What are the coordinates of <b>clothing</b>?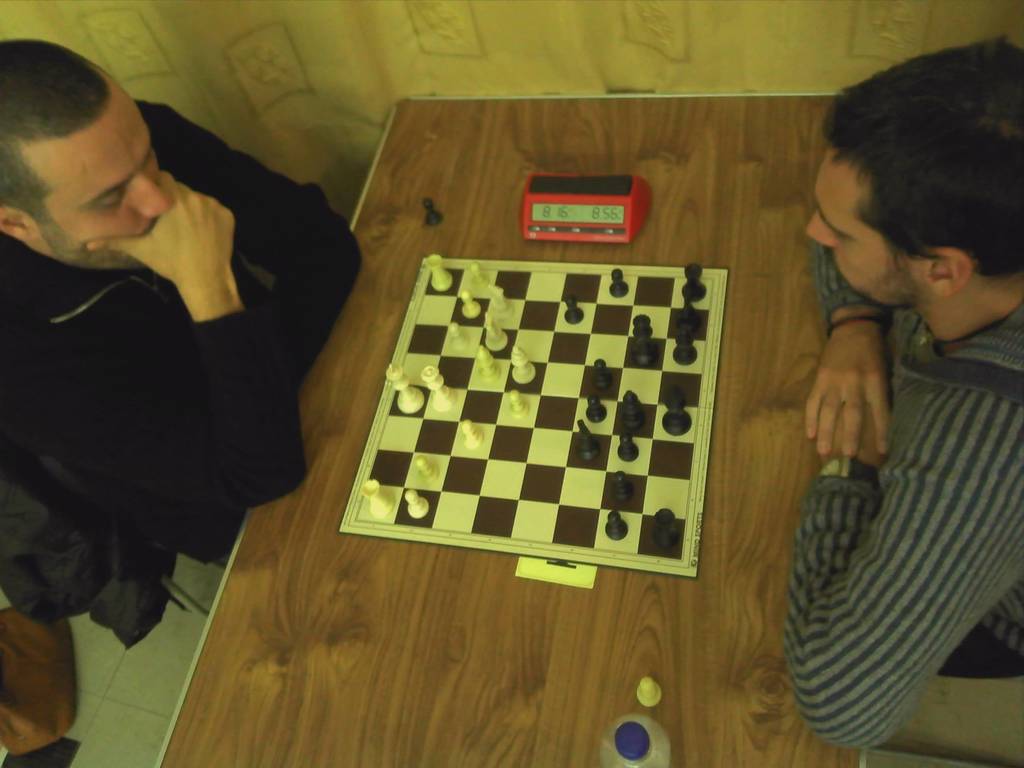
{"left": 778, "top": 189, "right": 1012, "bottom": 767}.
